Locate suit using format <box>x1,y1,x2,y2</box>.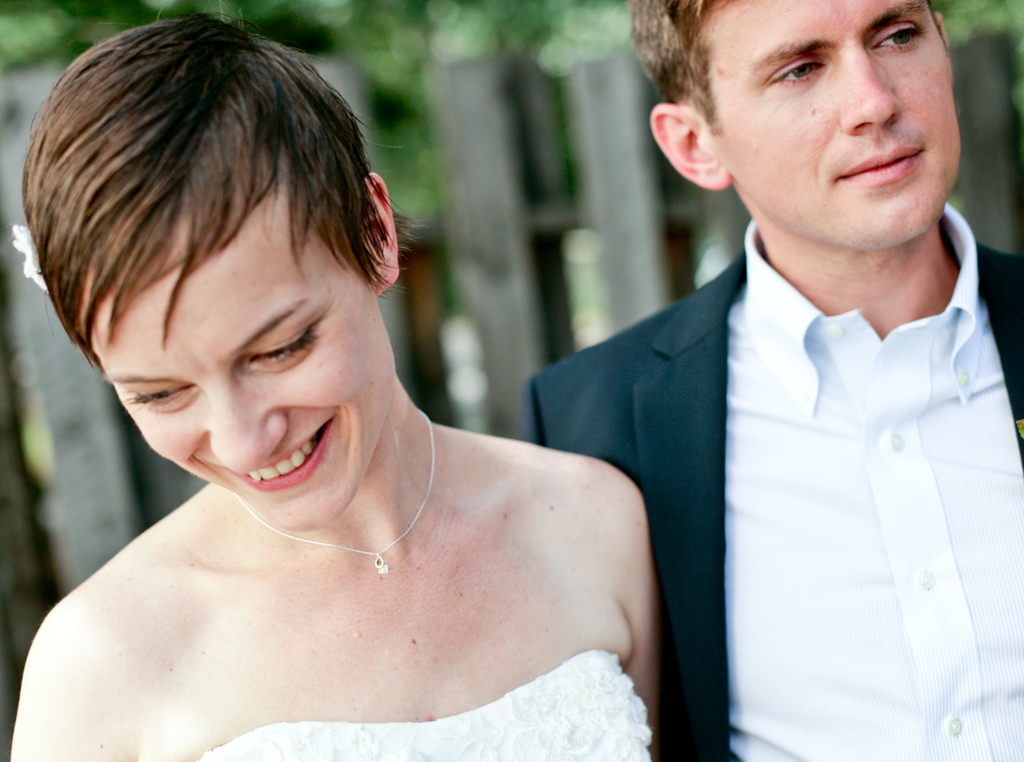
<box>516,51,1018,747</box>.
